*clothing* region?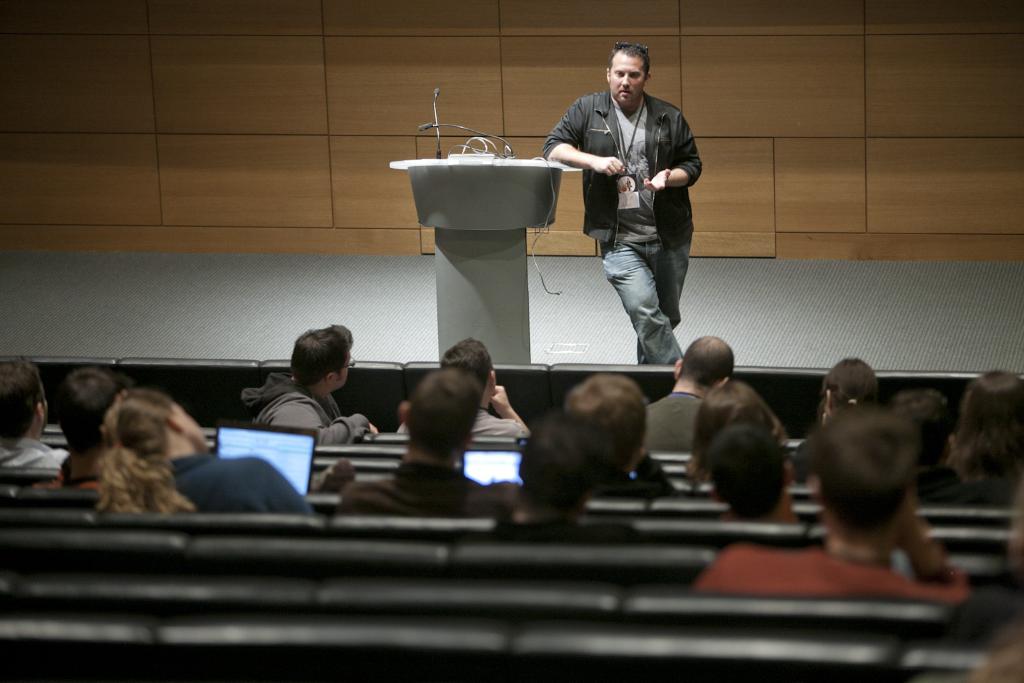
638 390 689 449
